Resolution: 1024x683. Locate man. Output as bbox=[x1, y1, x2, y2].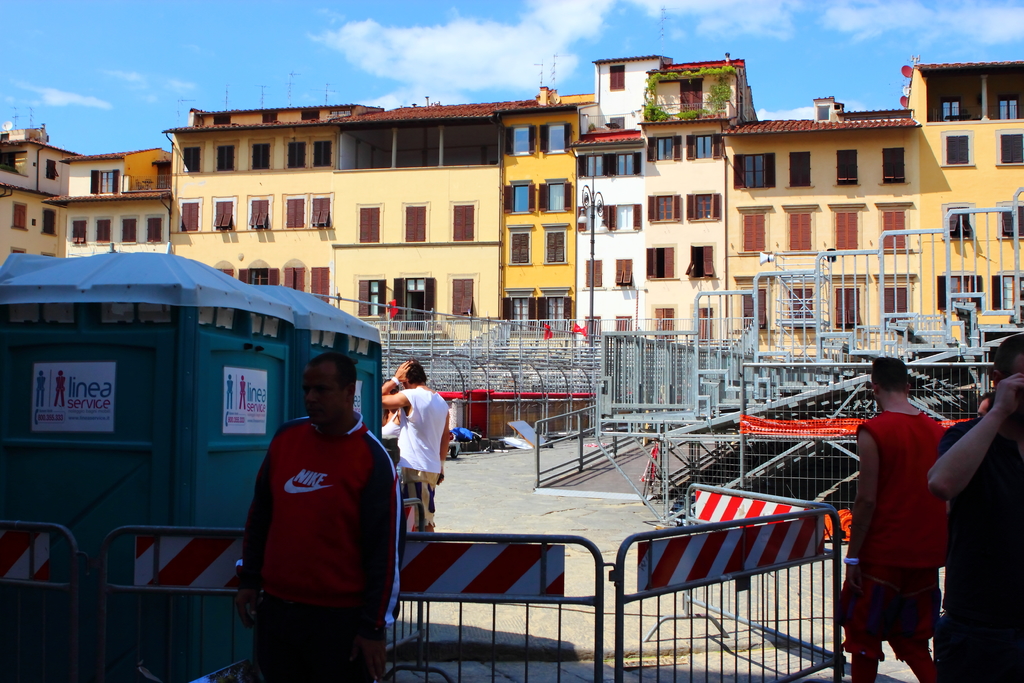
bbox=[929, 333, 1023, 682].
